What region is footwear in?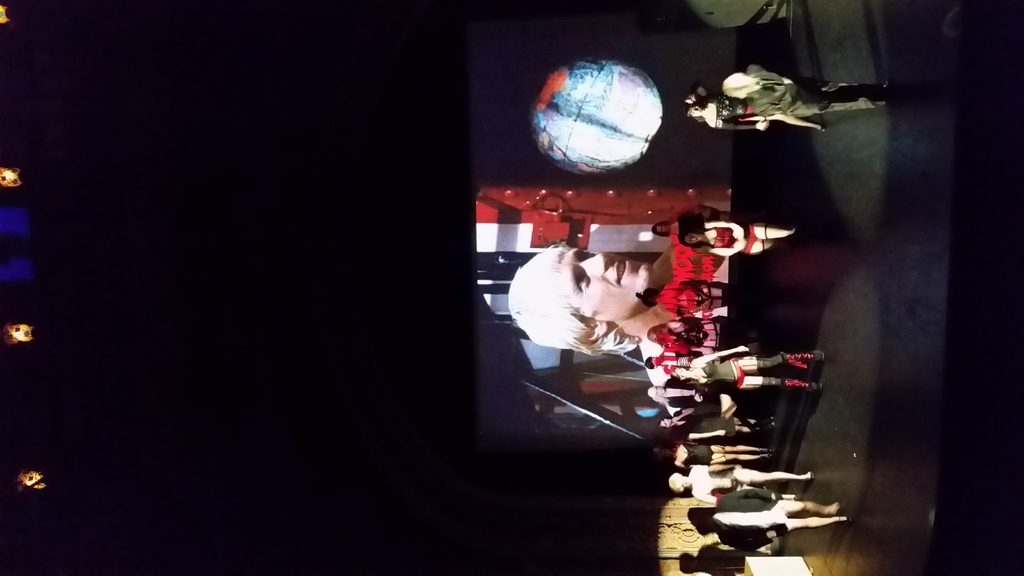
787:346:832:384.
